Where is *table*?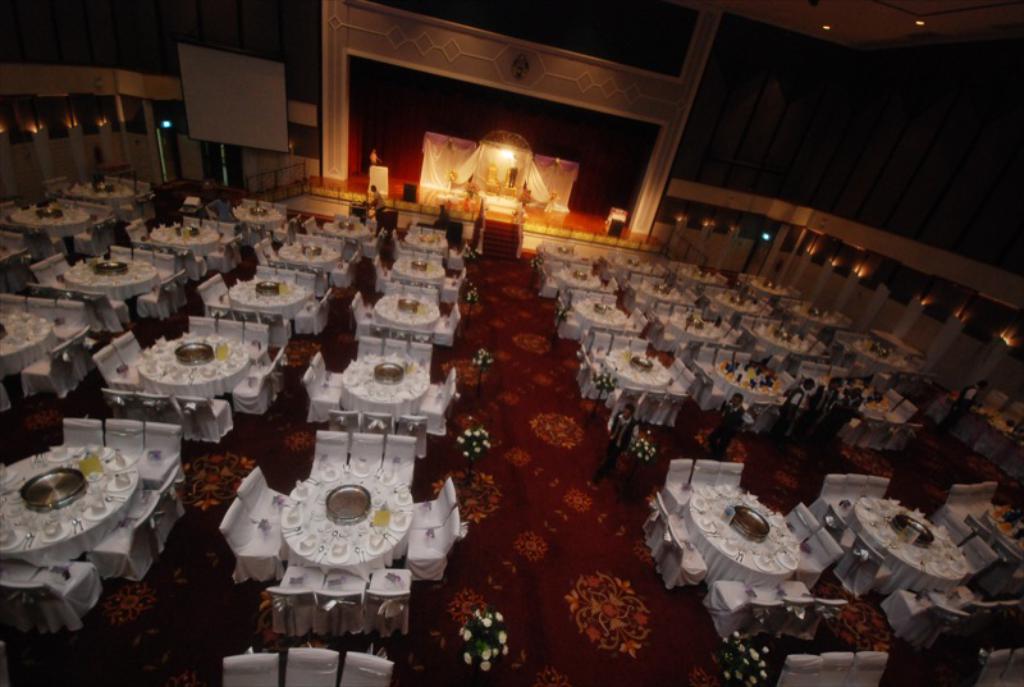
x1=0, y1=446, x2=140, y2=567.
